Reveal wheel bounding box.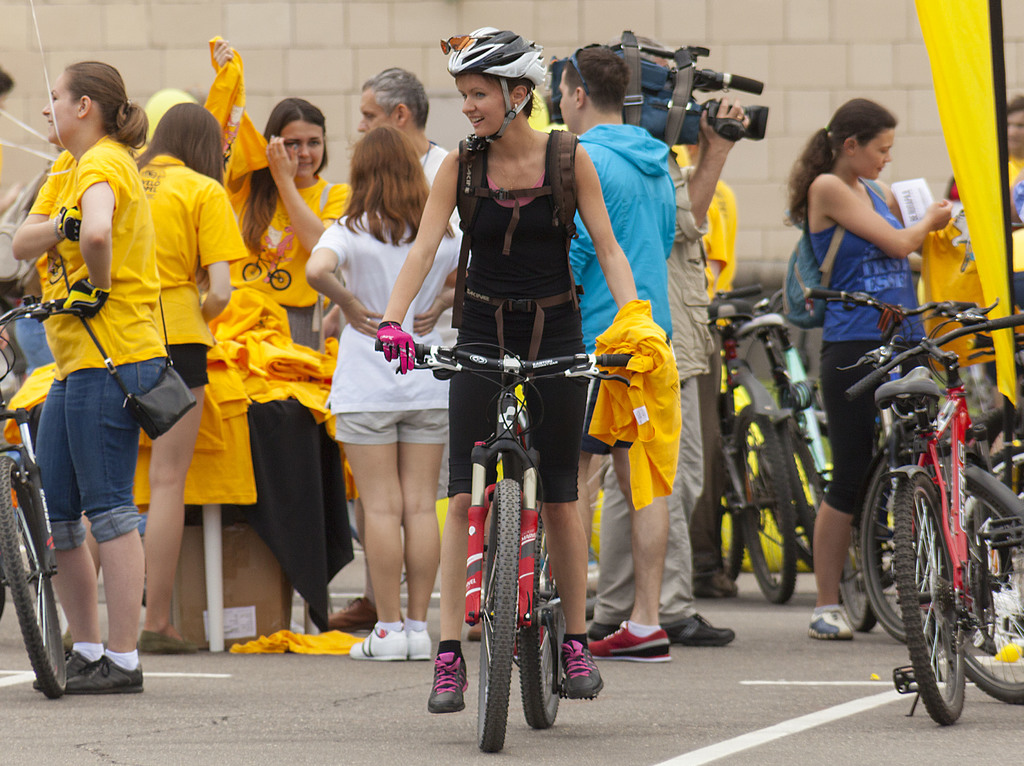
Revealed: bbox=[474, 479, 519, 755].
